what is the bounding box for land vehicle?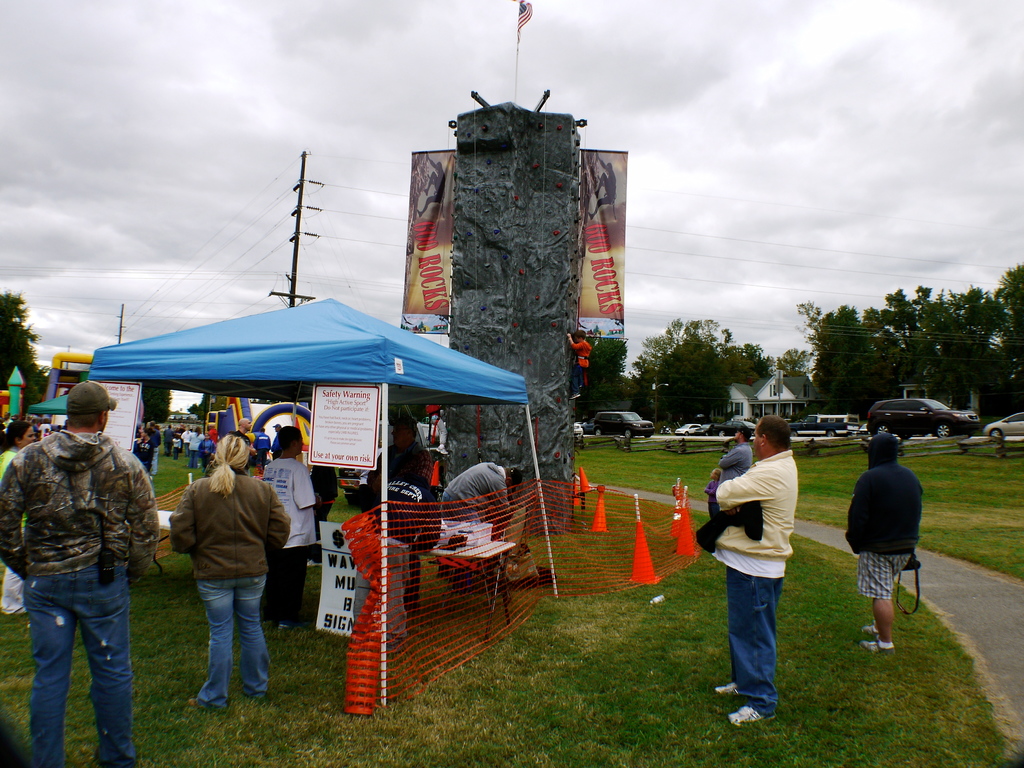
bbox=[574, 423, 582, 435].
